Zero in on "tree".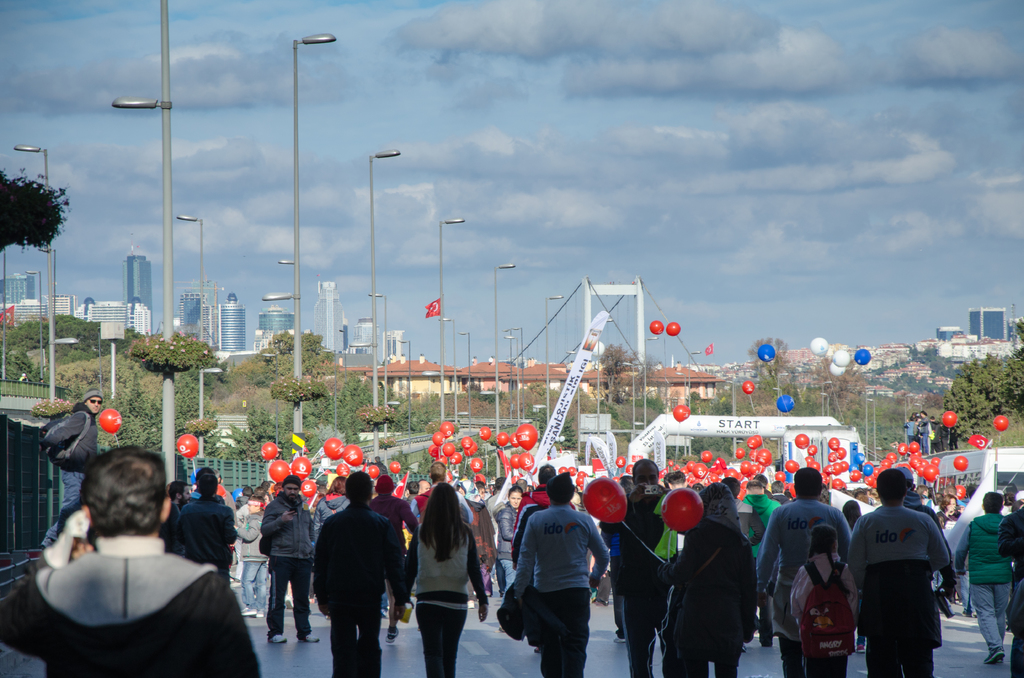
Zeroed in: 693 393 742 424.
